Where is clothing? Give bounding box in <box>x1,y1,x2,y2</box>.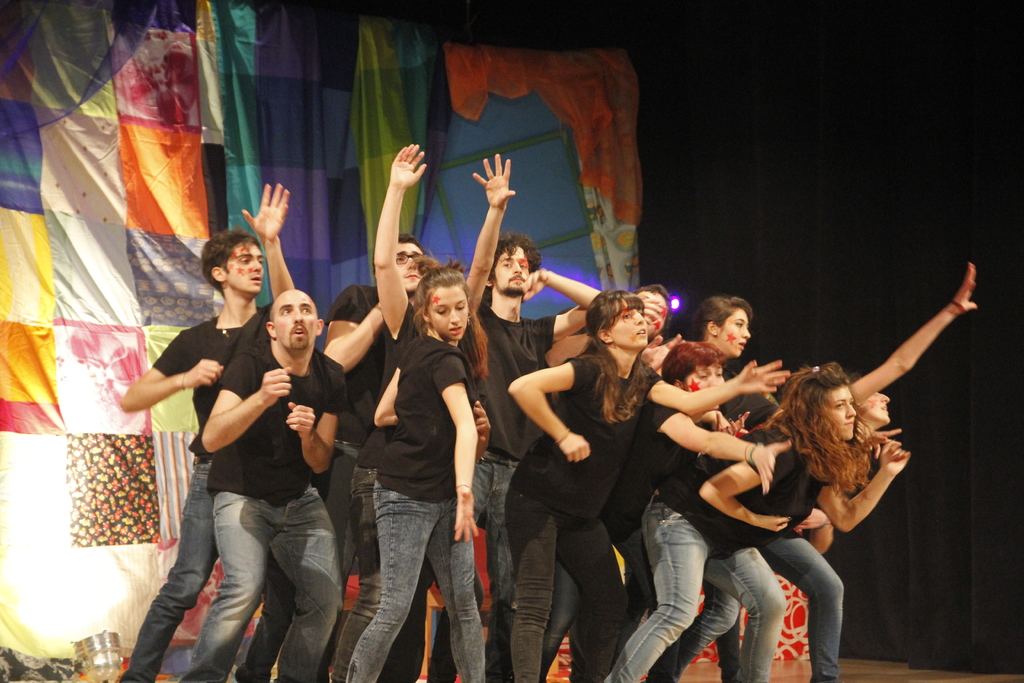
<box>598,395,706,682</box>.
